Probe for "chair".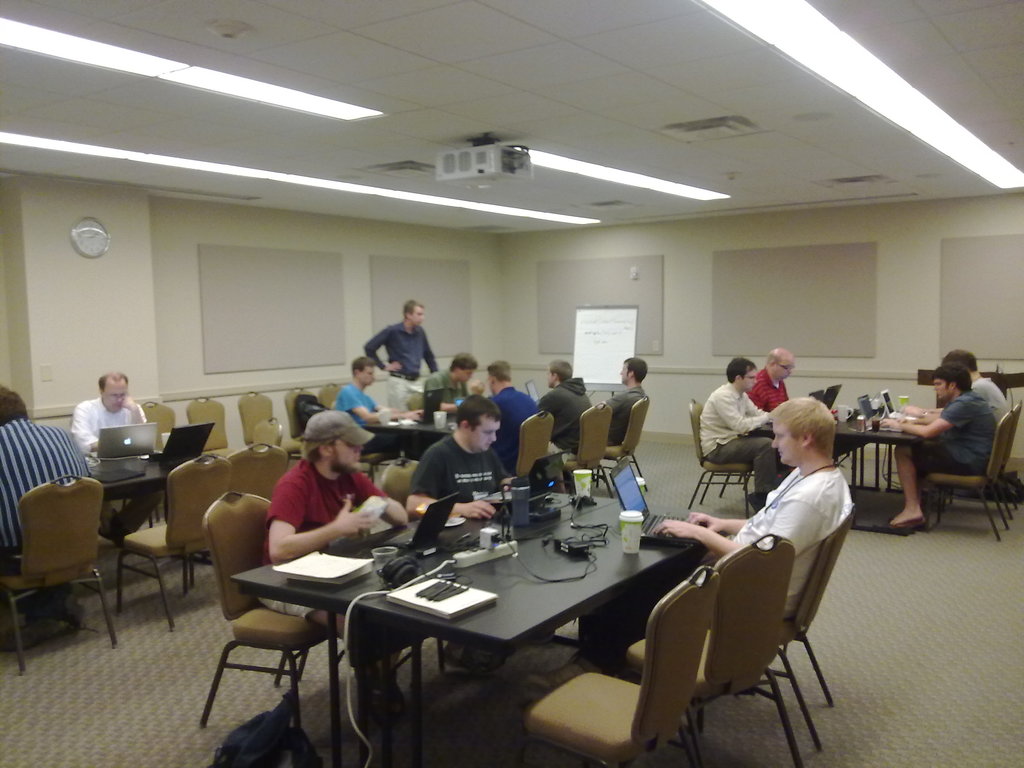
Probe result: 514:407:554:495.
